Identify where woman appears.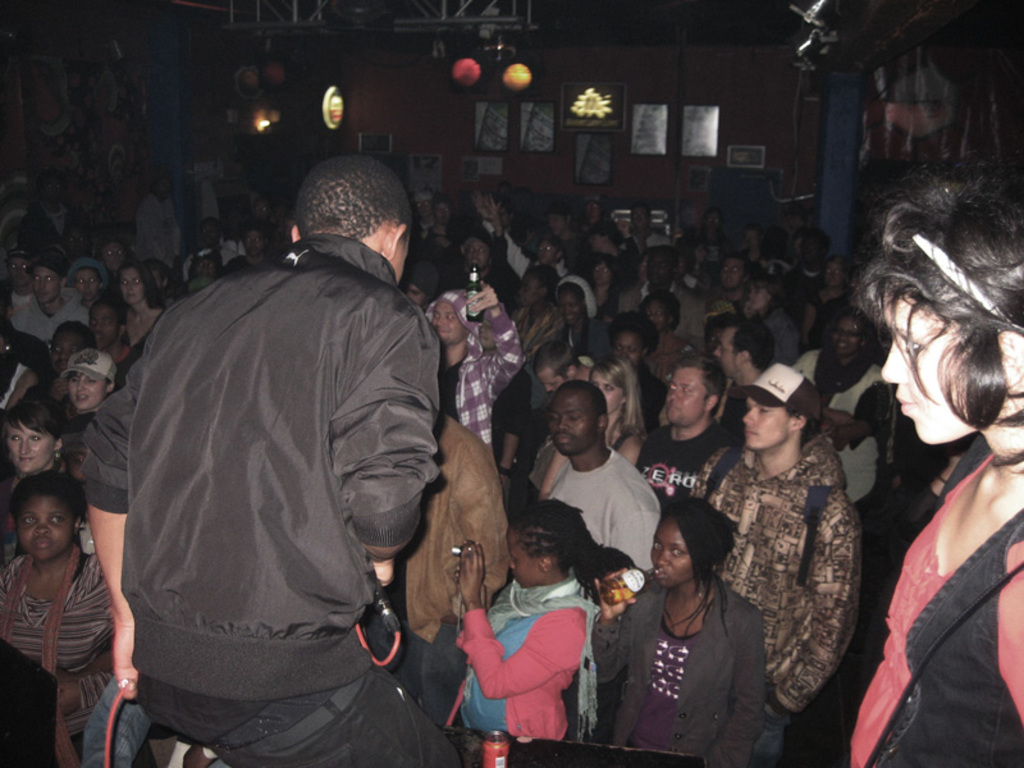
Appears at <region>52, 347, 115, 428</region>.
